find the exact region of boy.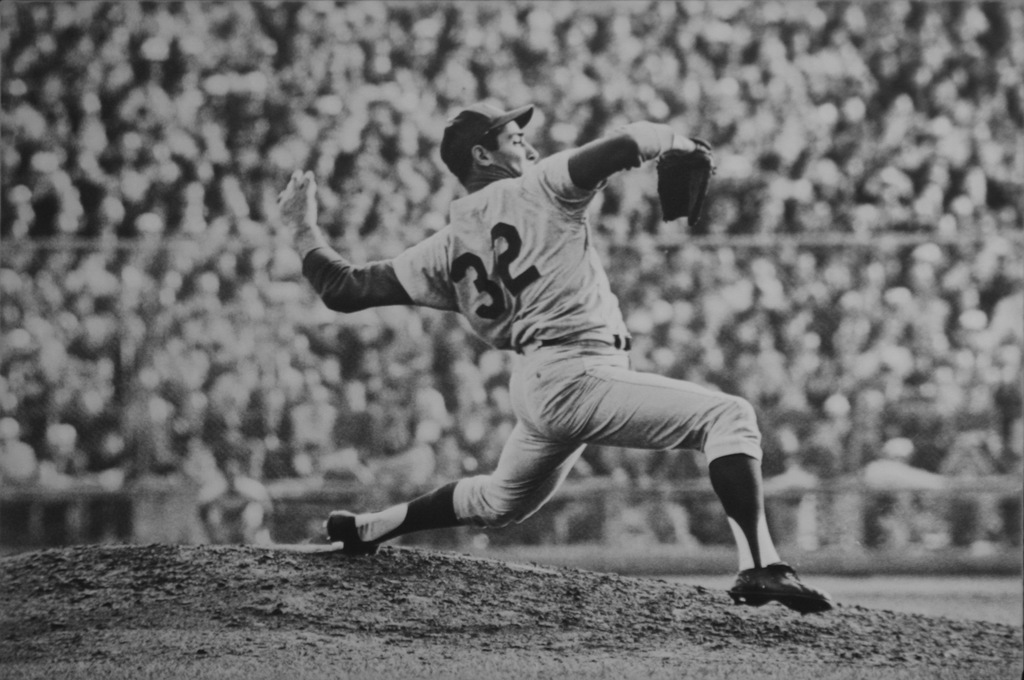
Exact region: bbox=(219, 49, 835, 592).
